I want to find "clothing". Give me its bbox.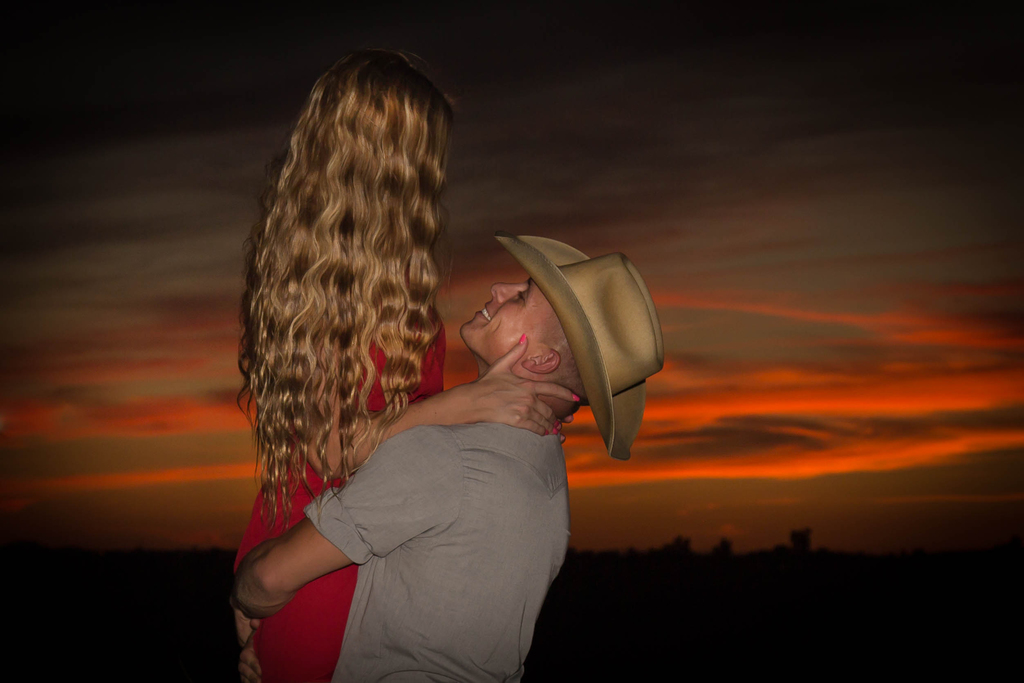
<region>236, 304, 442, 682</region>.
